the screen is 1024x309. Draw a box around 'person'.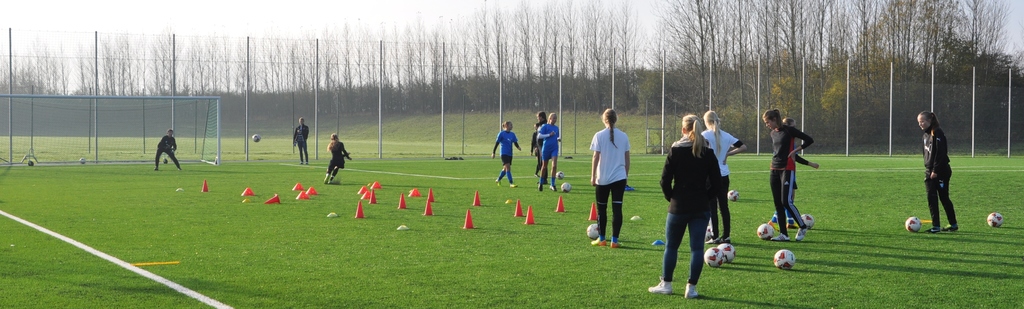
locate(918, 108, 959, 231).
